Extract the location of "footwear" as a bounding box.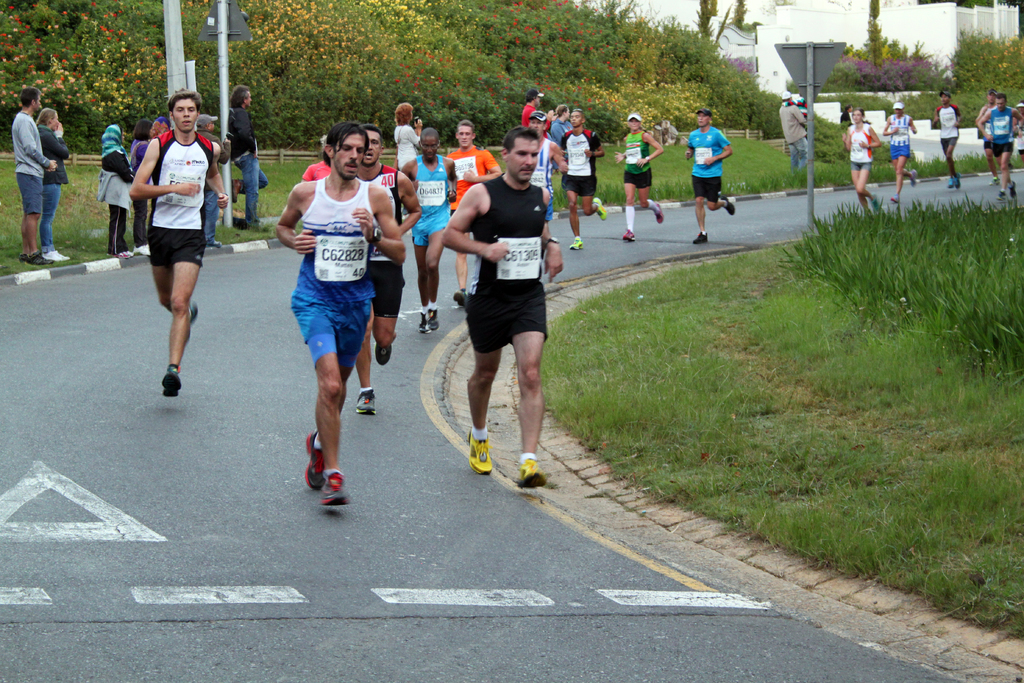
locate(163, 368, 186, 400).
